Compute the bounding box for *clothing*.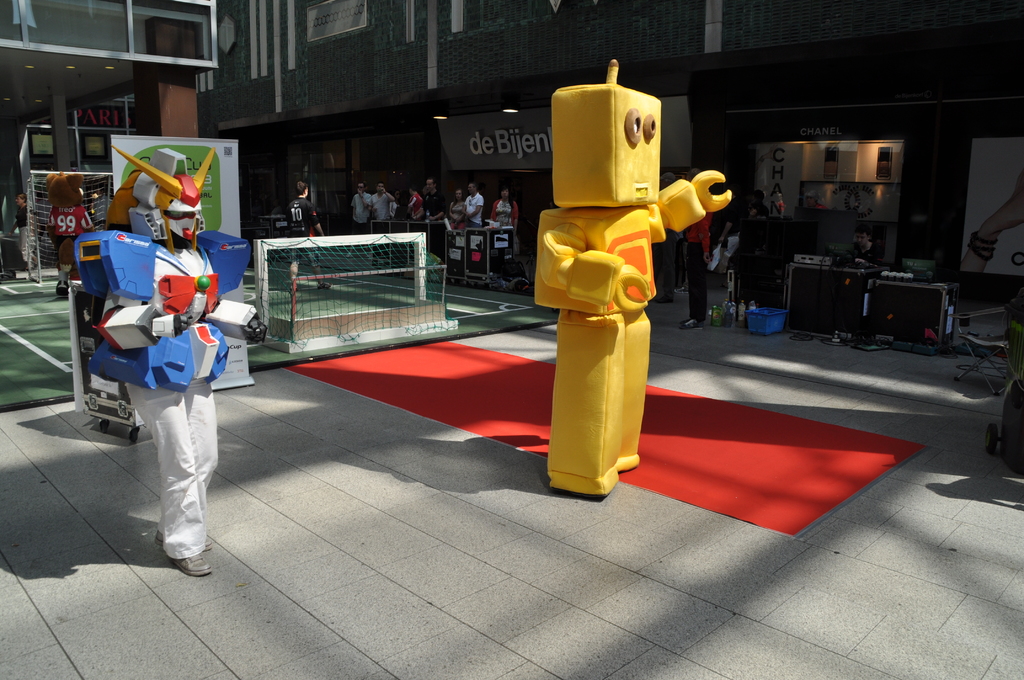
bbox(286, 197, 325, 263).
